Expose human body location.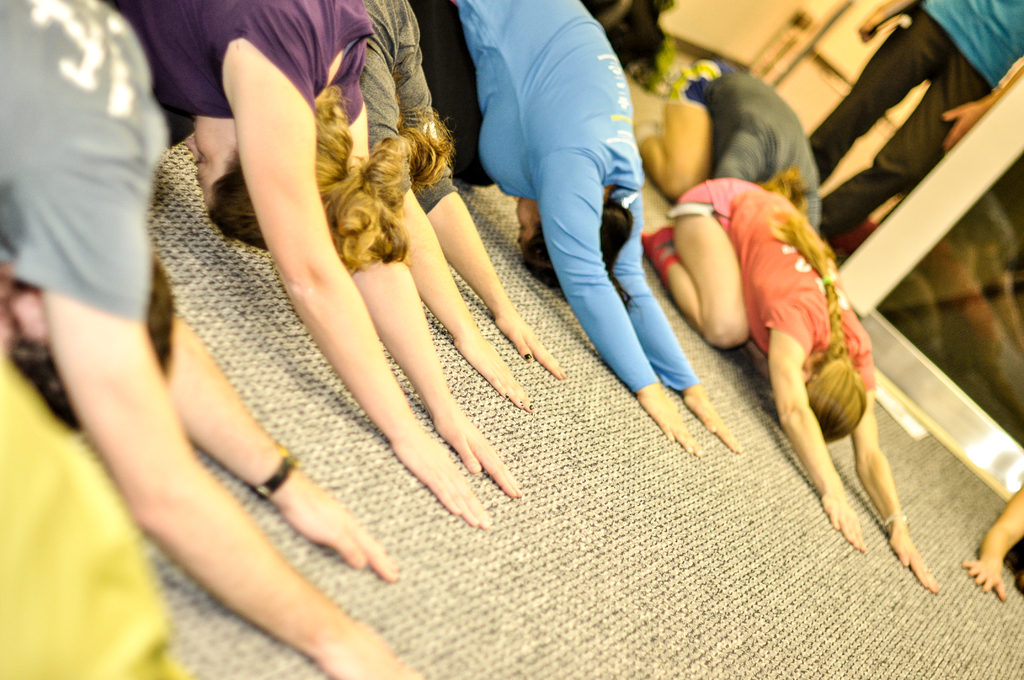
Exposed at <region>634, 56, 824, 235</region>.
